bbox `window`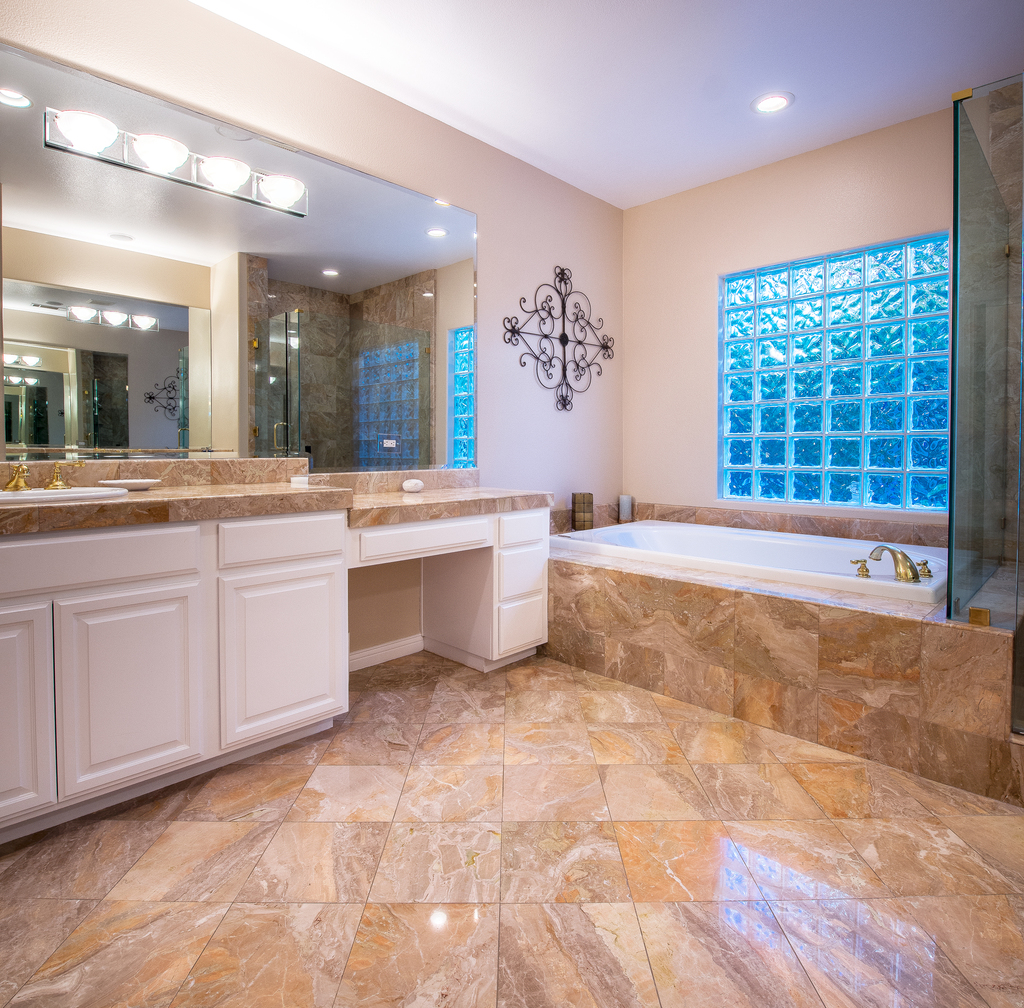
left=719, top=227, right=954, bottom=512
